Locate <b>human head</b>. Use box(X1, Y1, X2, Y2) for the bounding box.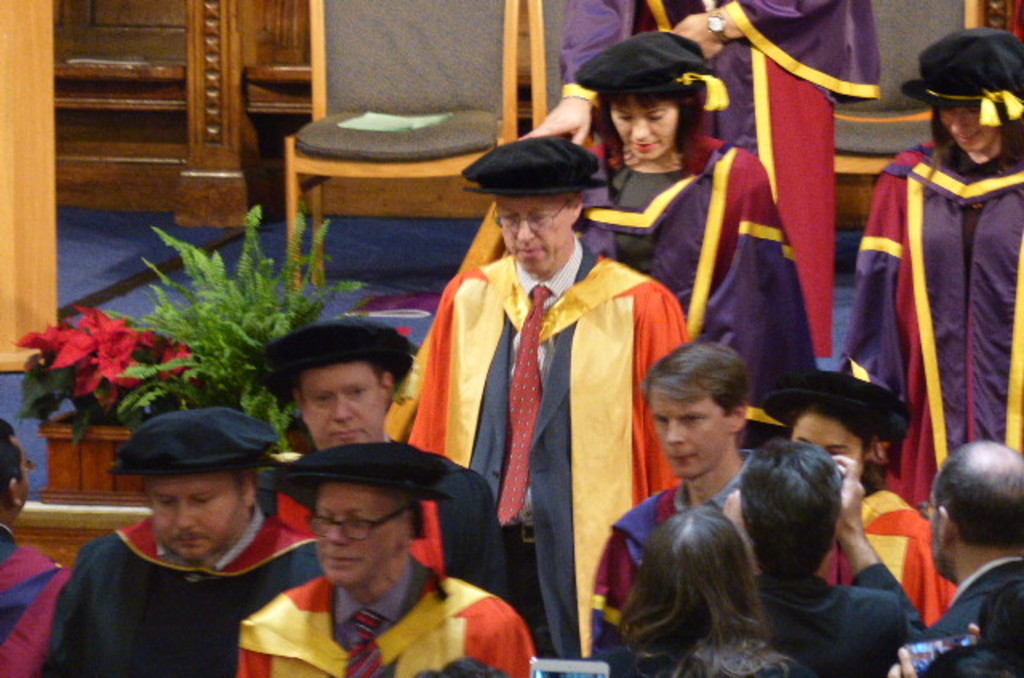
box(635, 341, 750, 488).
